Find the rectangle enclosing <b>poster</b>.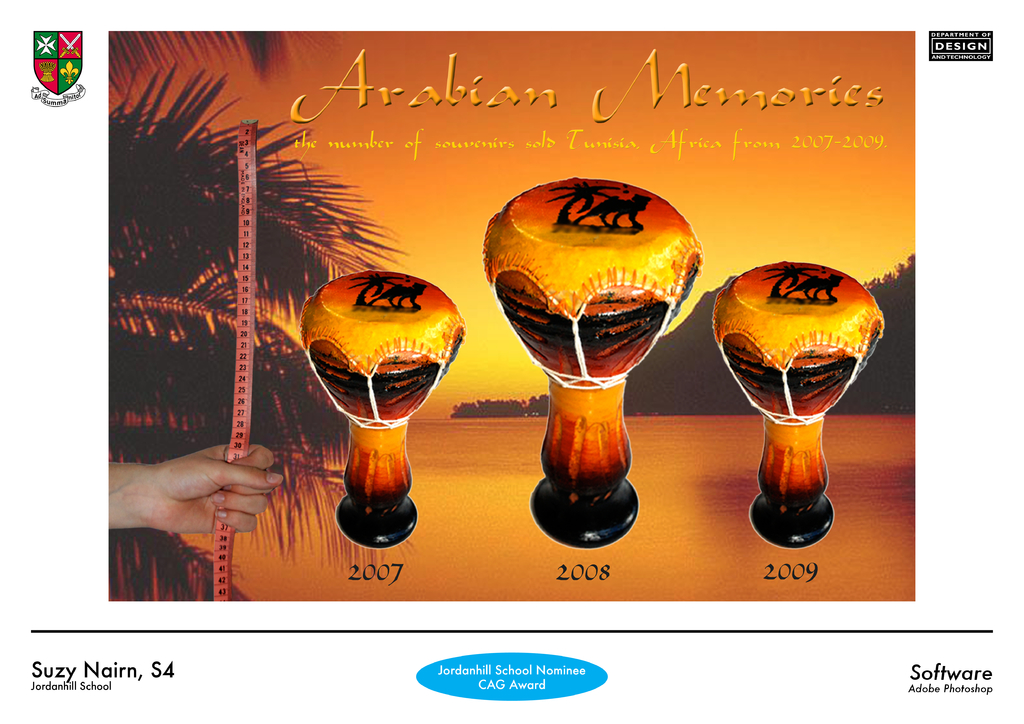
region(0, 0, 1023, 721).
